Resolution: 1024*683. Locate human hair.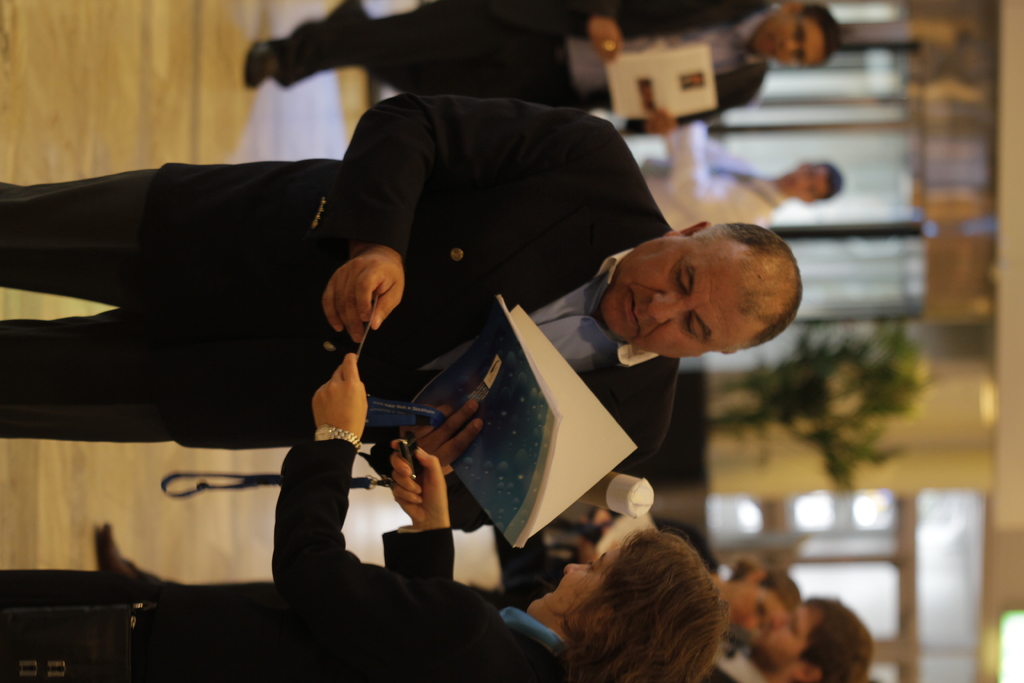
l=794, t=0, r=842, b=68.
